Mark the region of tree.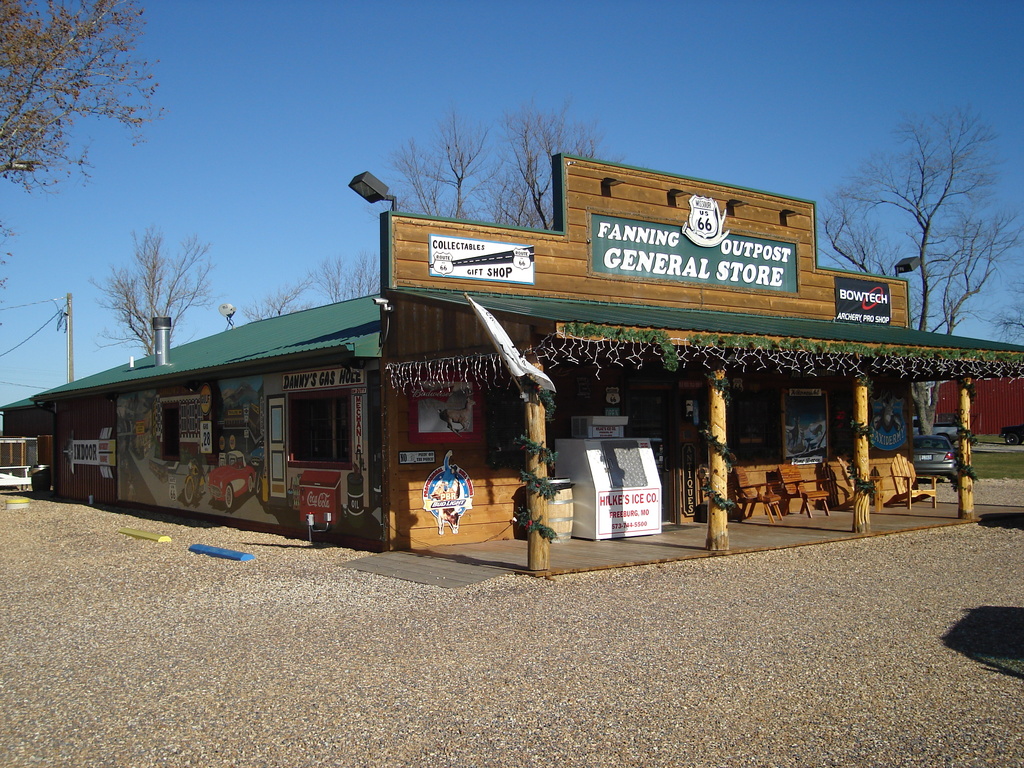
Region: bbox(0, 0, 166, 266).
